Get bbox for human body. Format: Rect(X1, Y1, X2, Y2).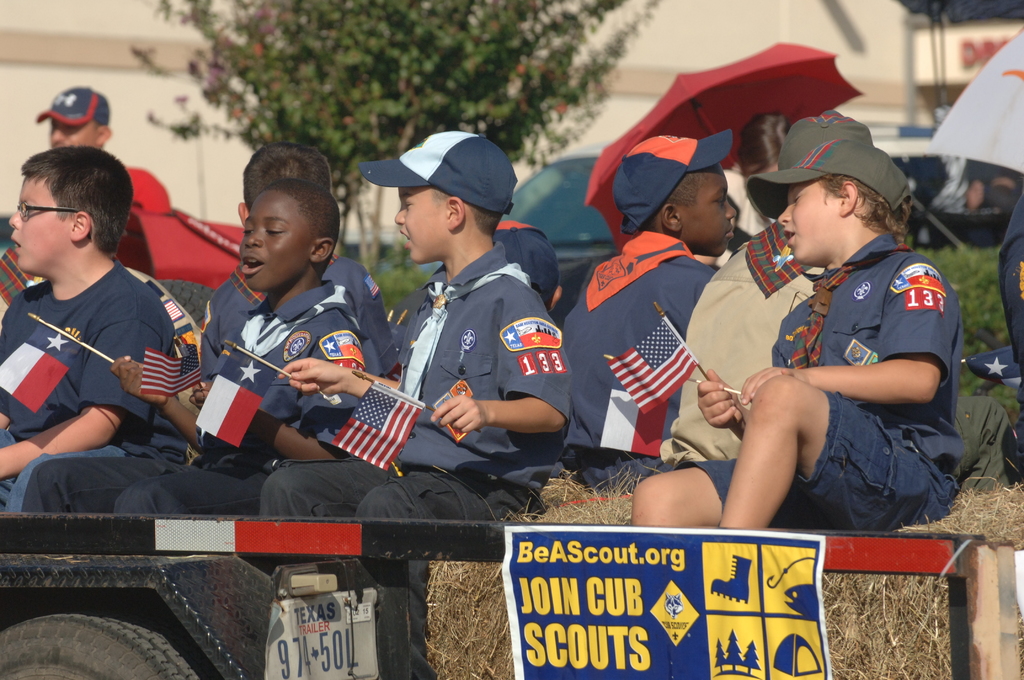
Rect(996, 175, 1023, 403).
